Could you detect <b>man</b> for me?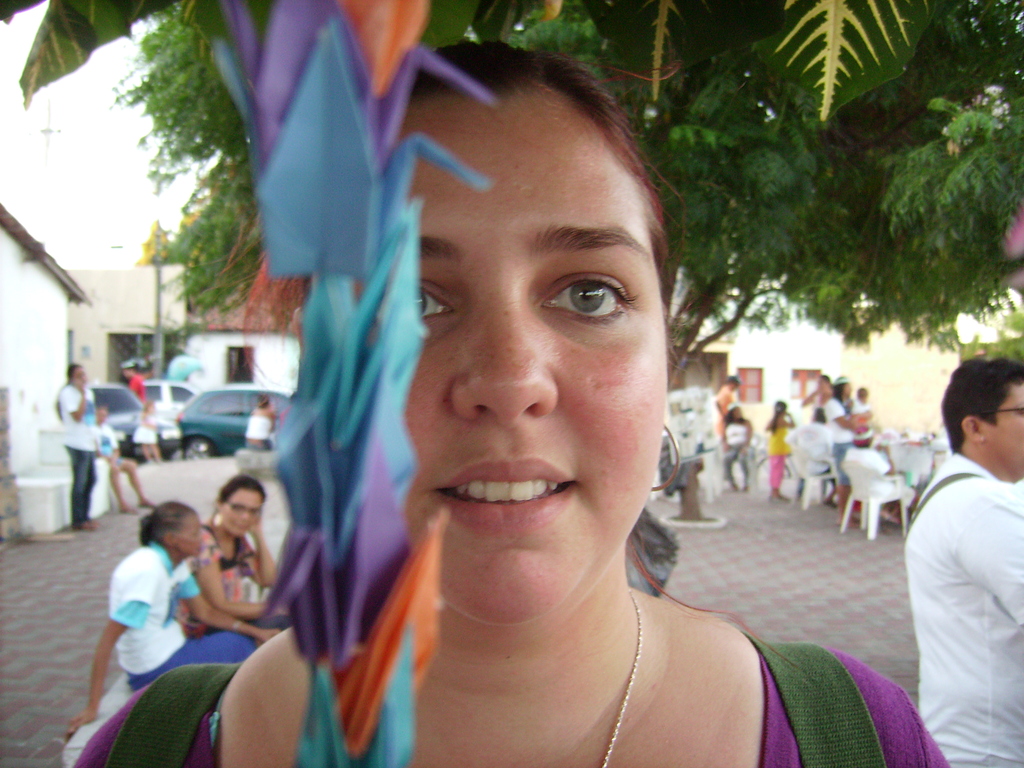
Detection result: <bbox>890, 344, 1023, 765</bbox>.
